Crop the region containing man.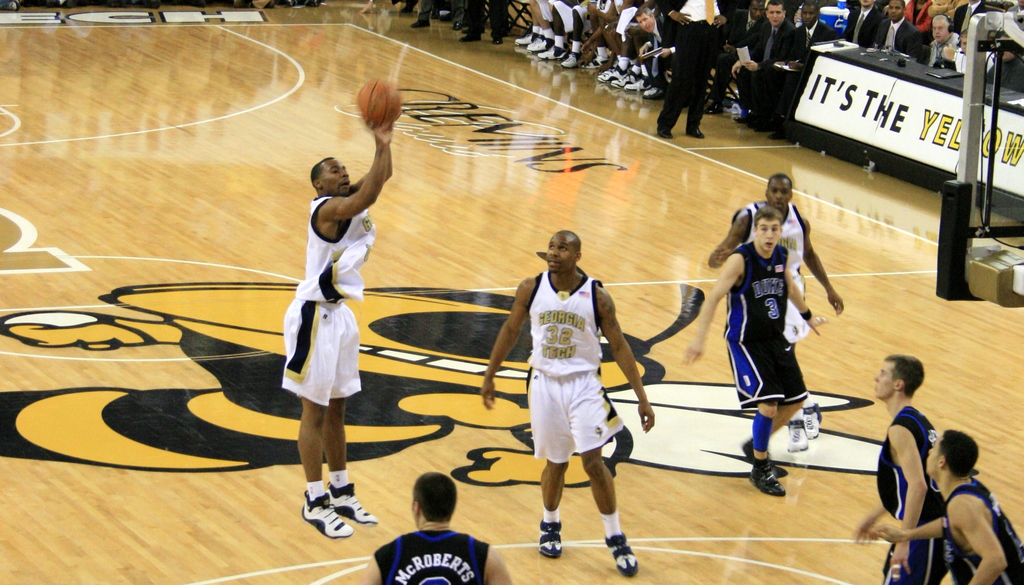
Crop region: pyautogui.locateOnScreen(904, 417, 1017, 584).
